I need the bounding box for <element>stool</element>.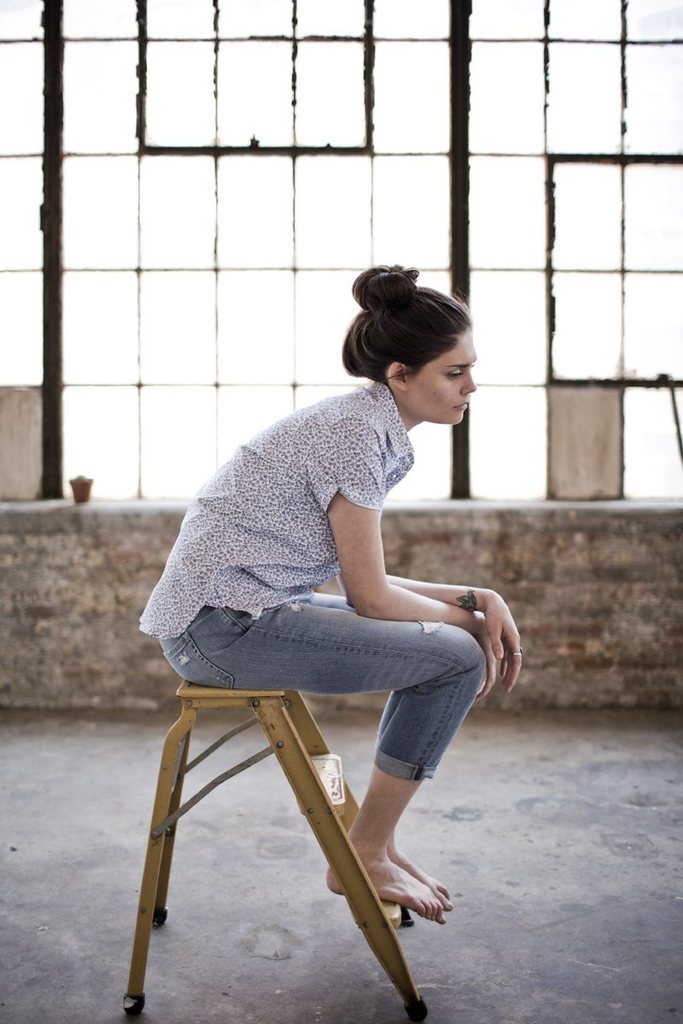
Here it is: (left=122, top=681, right=435, bottom=1021).
